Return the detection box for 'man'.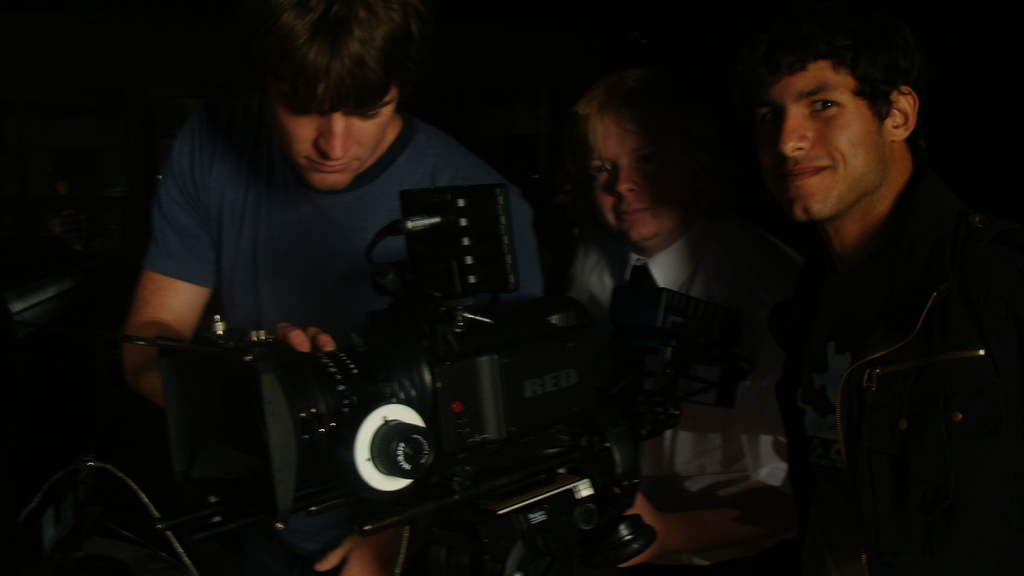
region(118, 0, 563, 575).
